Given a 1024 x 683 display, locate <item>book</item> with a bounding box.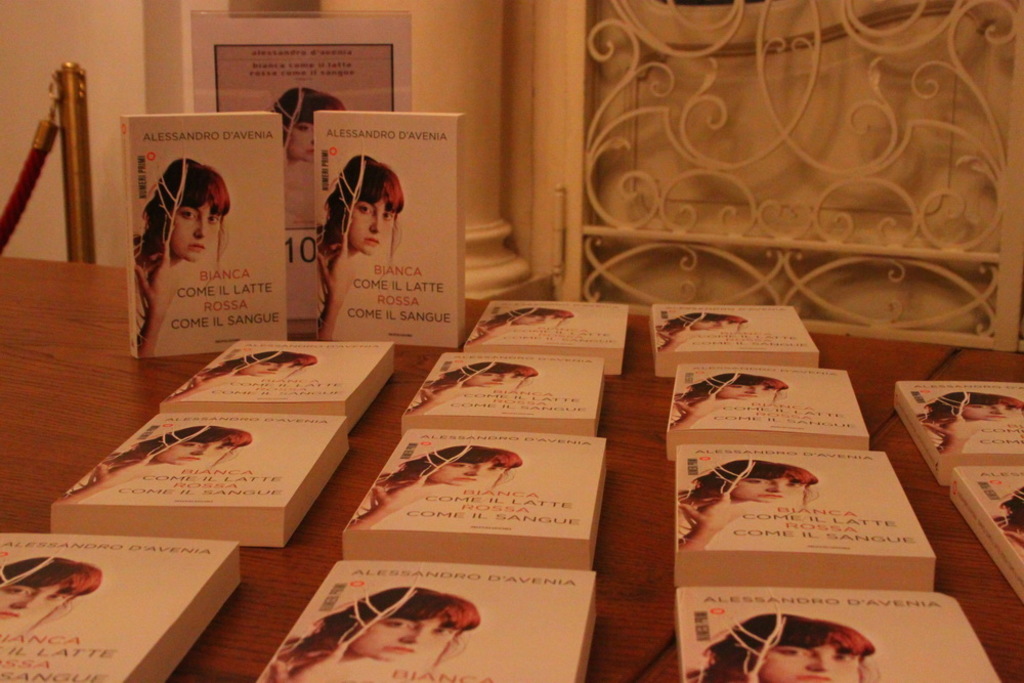
Located: {"left": 315, "top": 111, "right": 465, "bottom": 346}.
